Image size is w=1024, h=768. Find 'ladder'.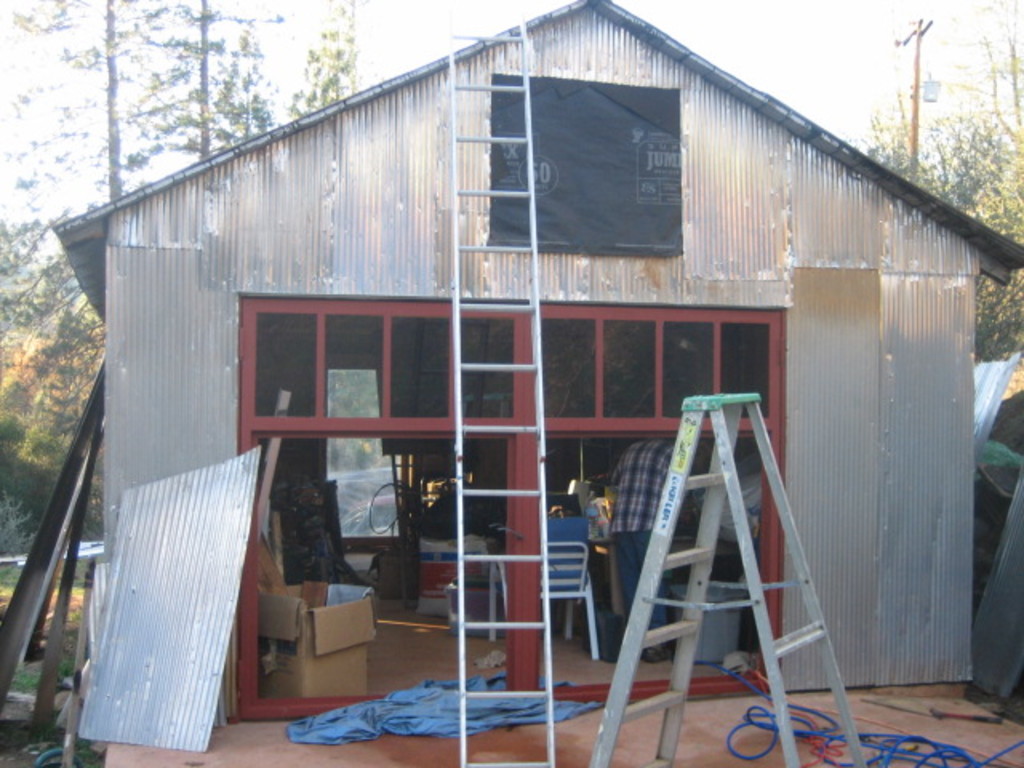
445 0 558 766.
